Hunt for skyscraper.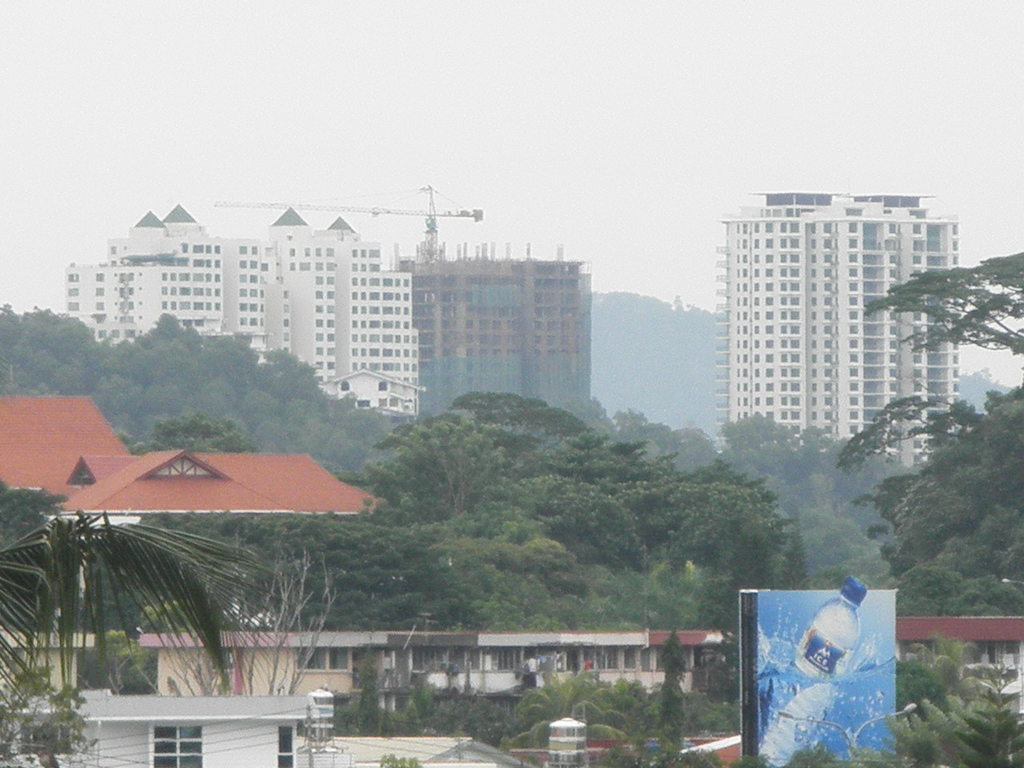
Hunted down at x1=55, y1=196, x2=426, y2=424.
